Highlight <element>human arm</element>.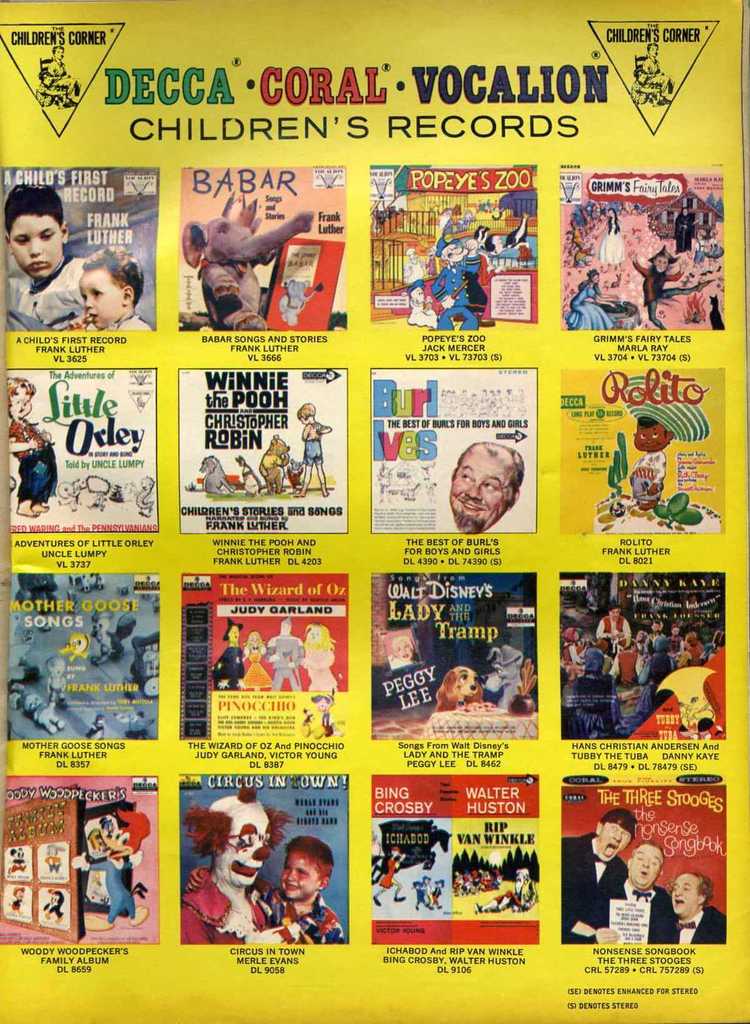
Highlighted region: x1=669 y1=252 x2=690 y2=280.
